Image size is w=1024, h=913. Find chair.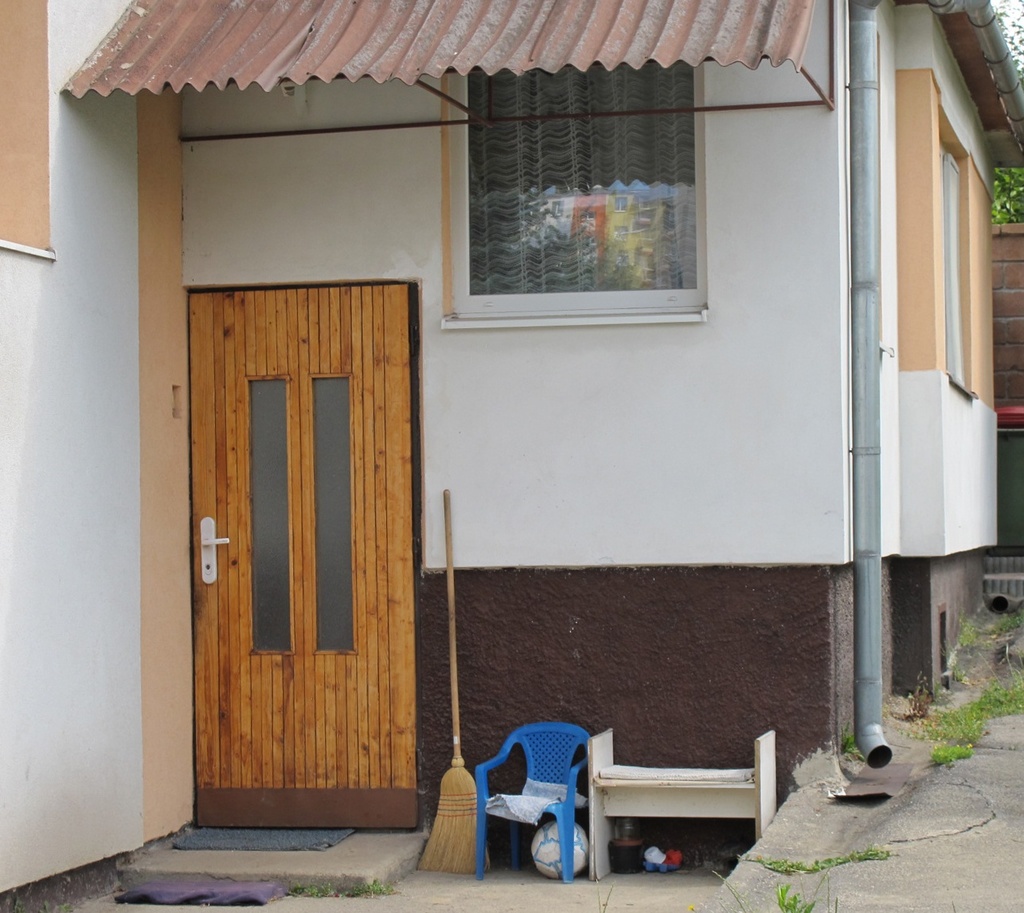
bbox(461, 729, 604, 886).
